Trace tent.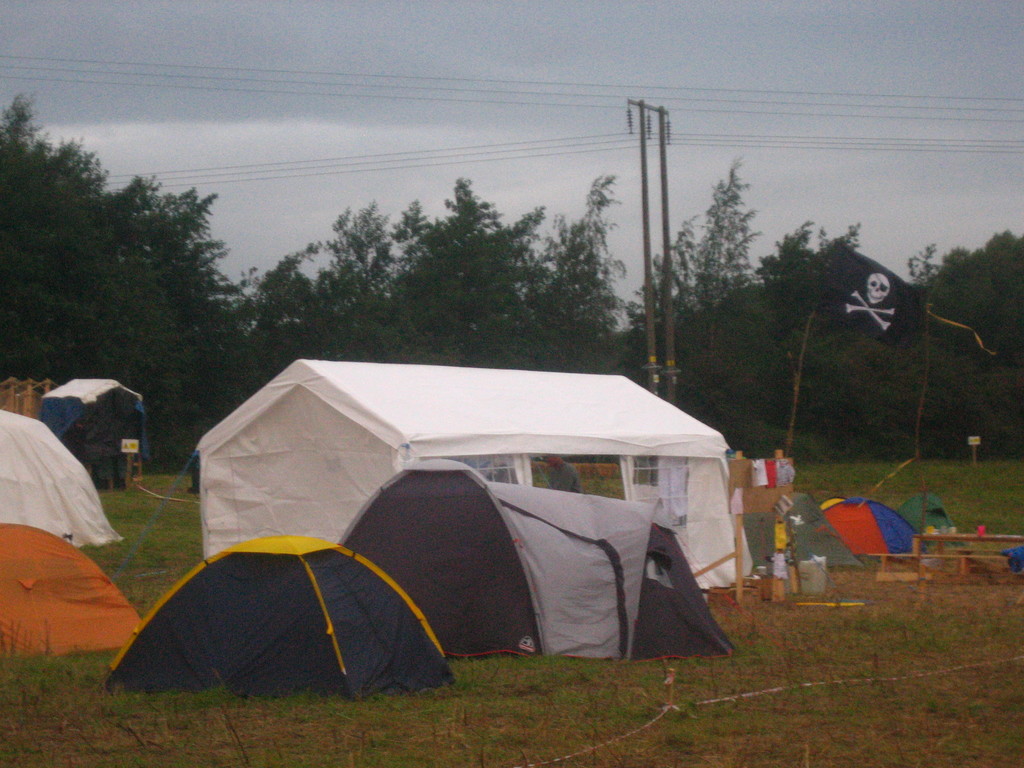
Traced to (x1=321, y1=440, x2=737, y2=674).
